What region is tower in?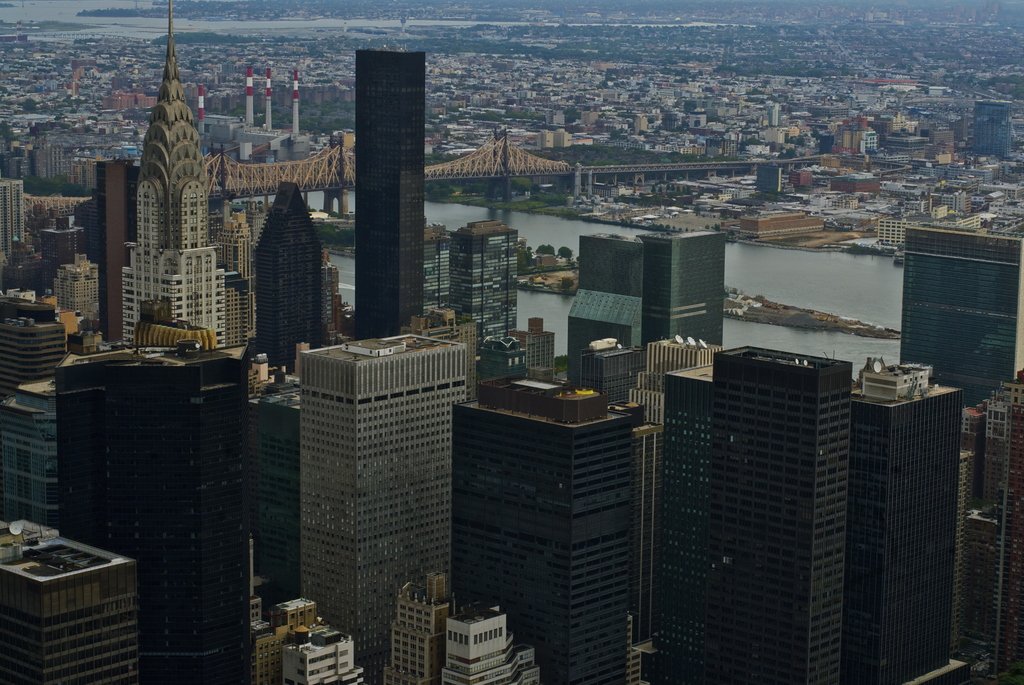
116:341:250:684.
